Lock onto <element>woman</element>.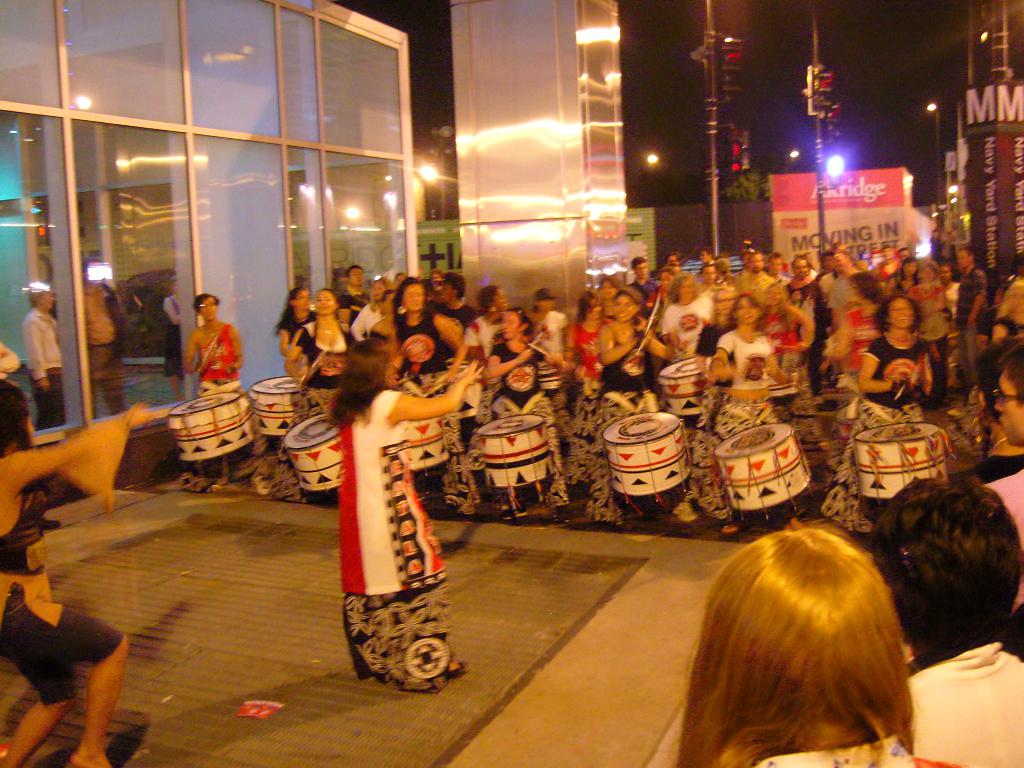
Locked: bbox=[969, 341, 1023, 485].
